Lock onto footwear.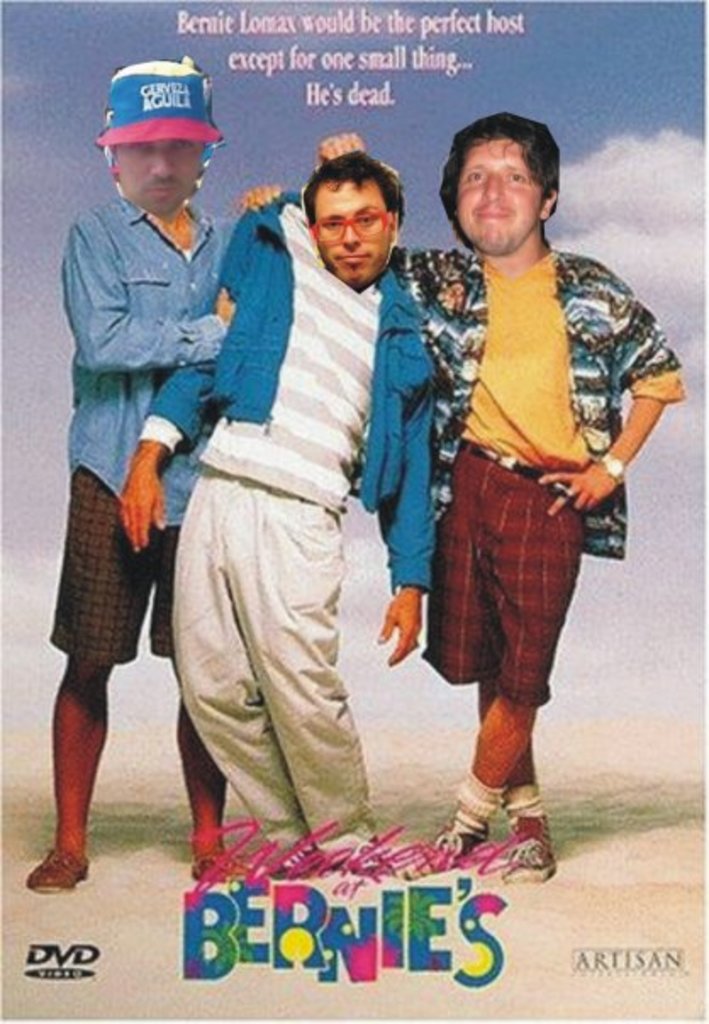
Locked: <region>188, 832, 248, 888</region>.
